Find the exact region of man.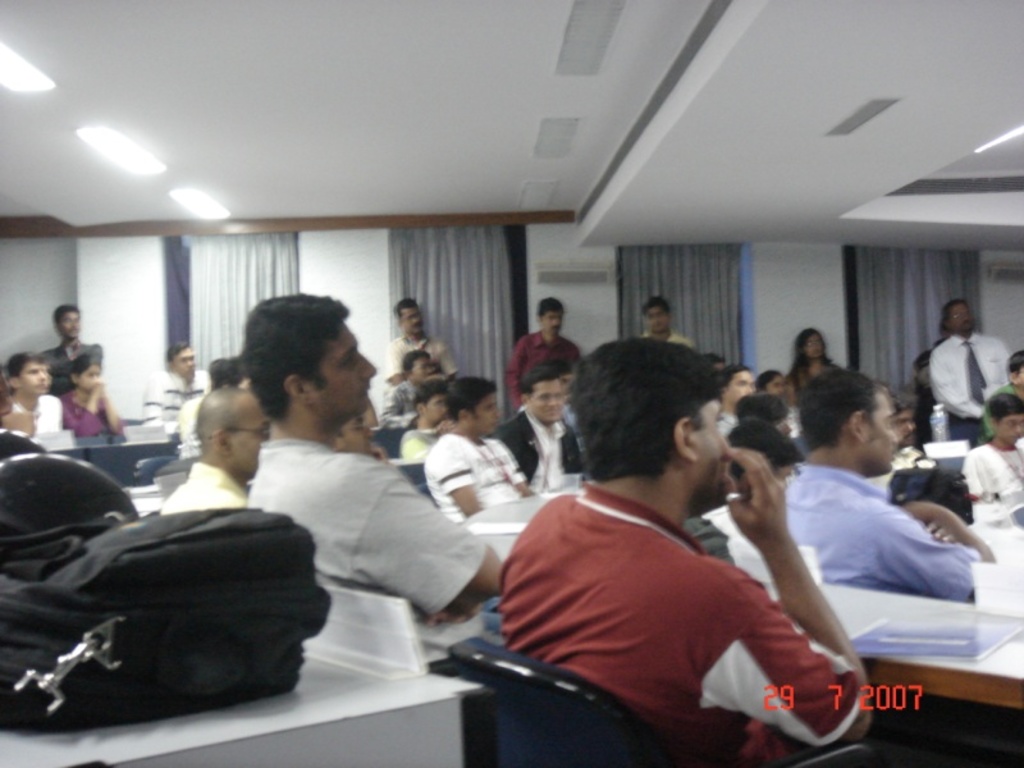
Exact region: locate(714, 367, 759, 440).
